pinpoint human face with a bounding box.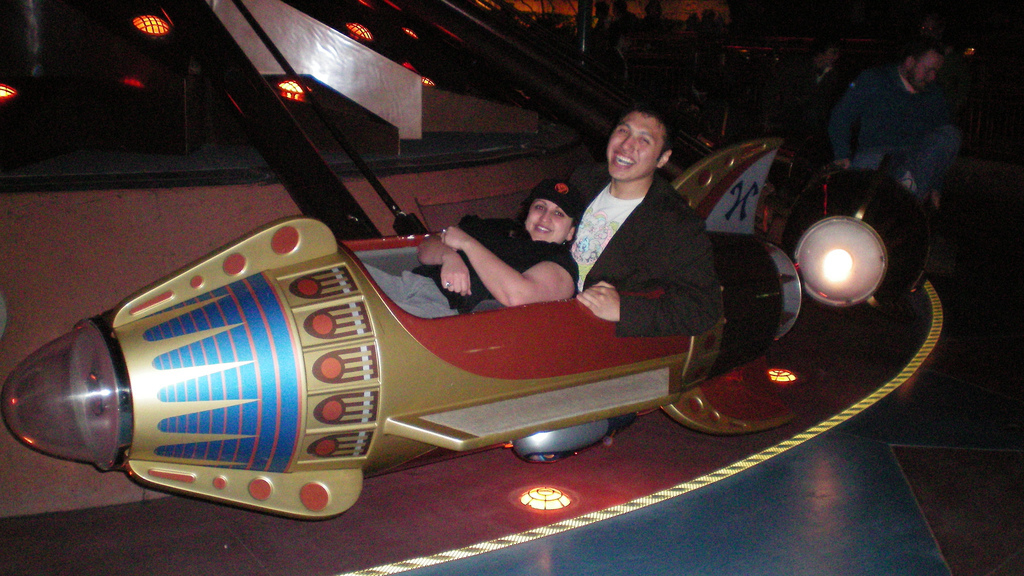
[x1=609, y1=111, x2=663, y2=182].
